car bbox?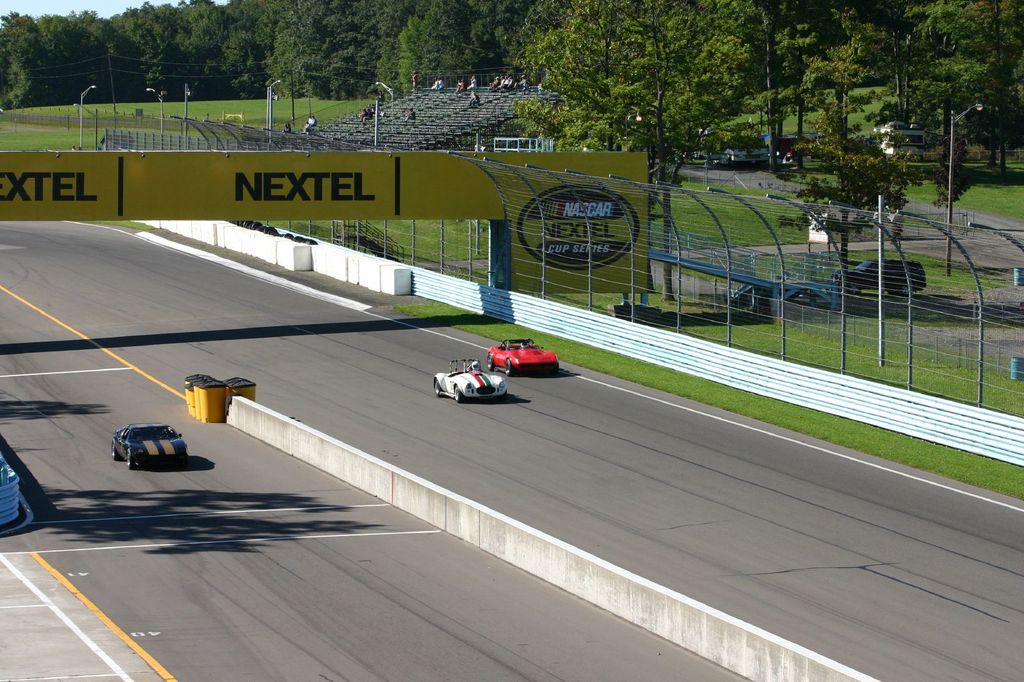
[487, 337, 559, 377]
